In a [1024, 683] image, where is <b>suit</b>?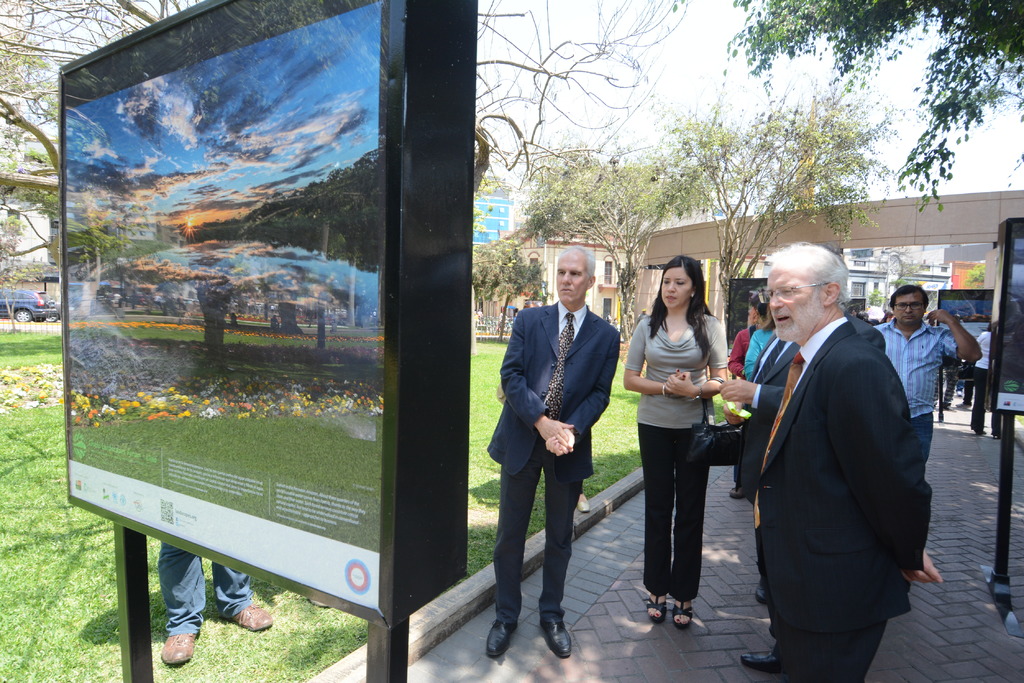
bbox(751, 307, 937, 682).
